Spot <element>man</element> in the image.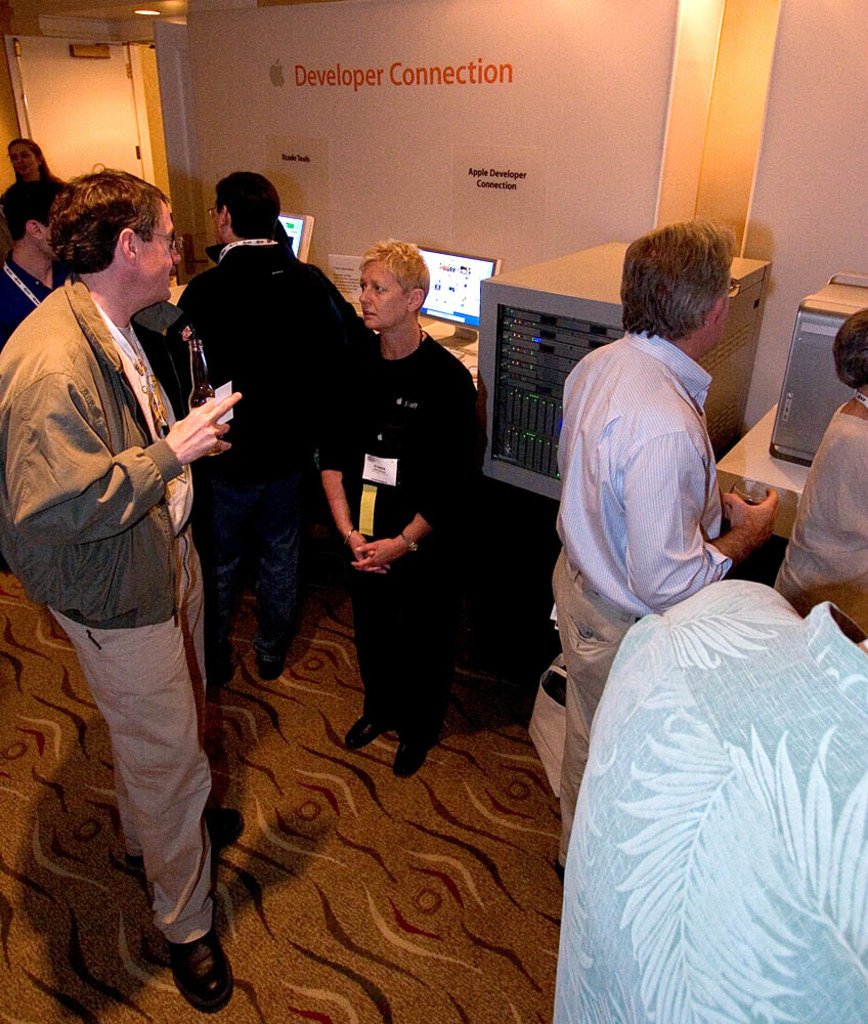
<element>man</element> found at {"x1": 174, "y1": 167, "x2": 332, "y2": 685}.
